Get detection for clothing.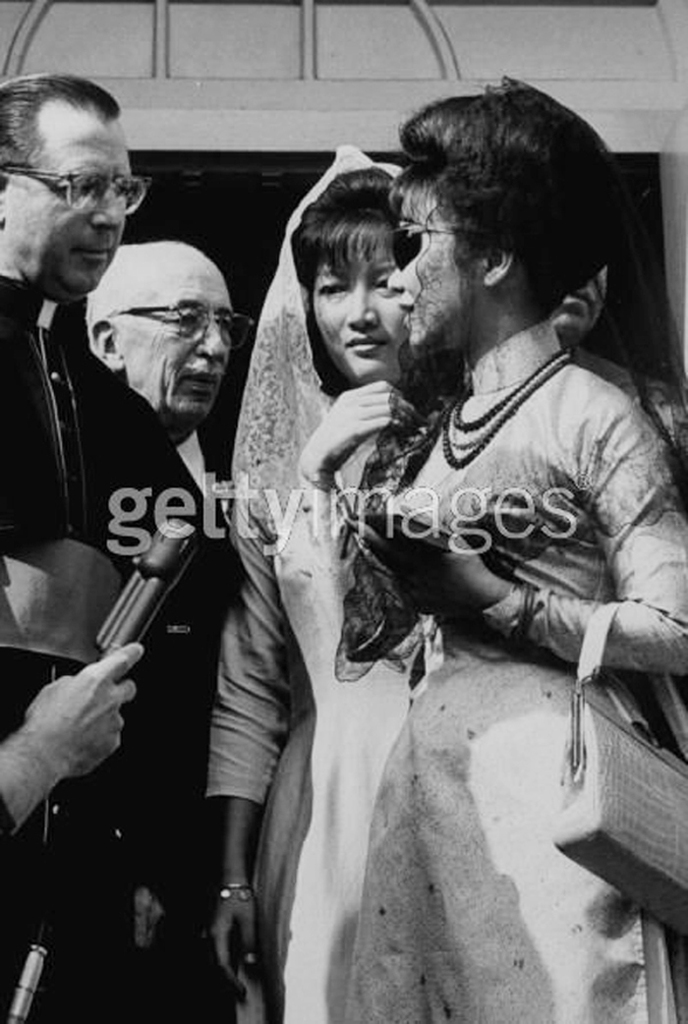
Detection: <bbox>333, 306, 687, 1023</bbox>.
